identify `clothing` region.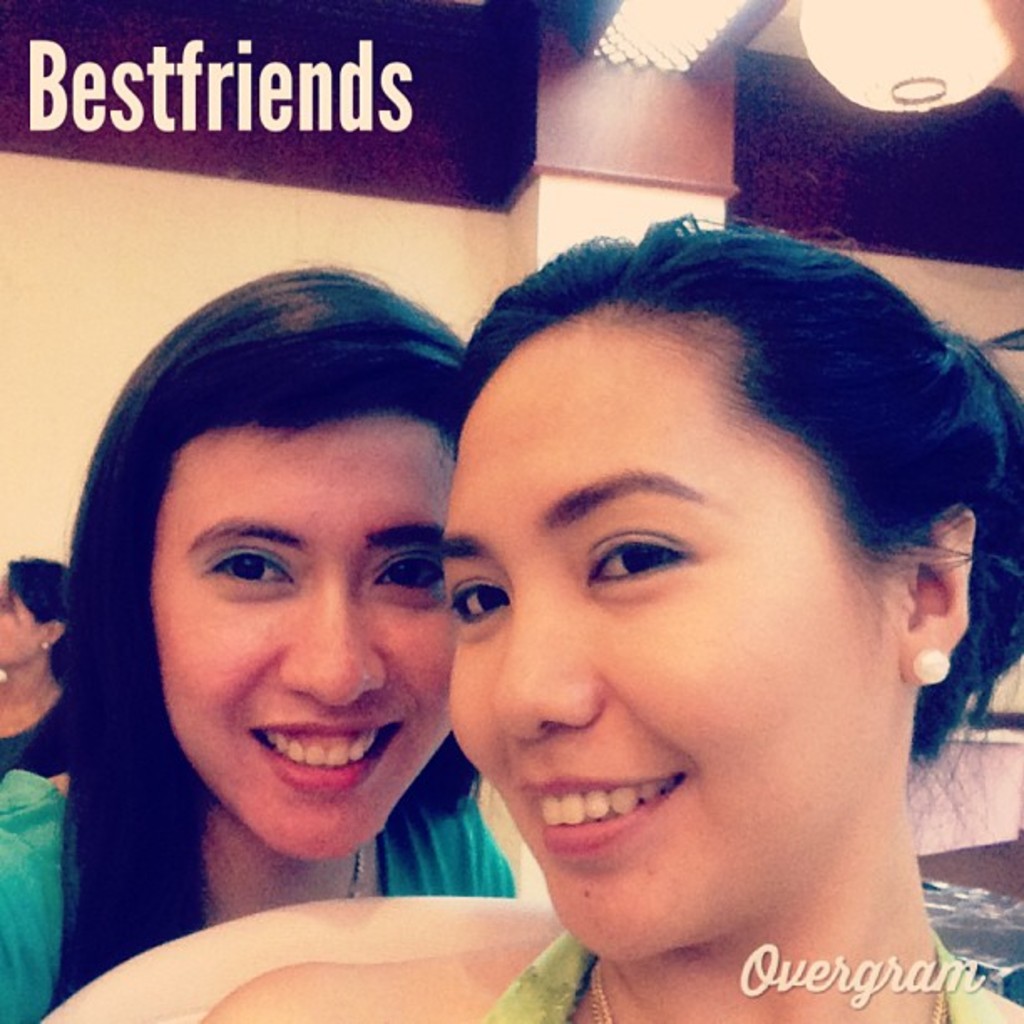
Region: 0 763 510 1022.
